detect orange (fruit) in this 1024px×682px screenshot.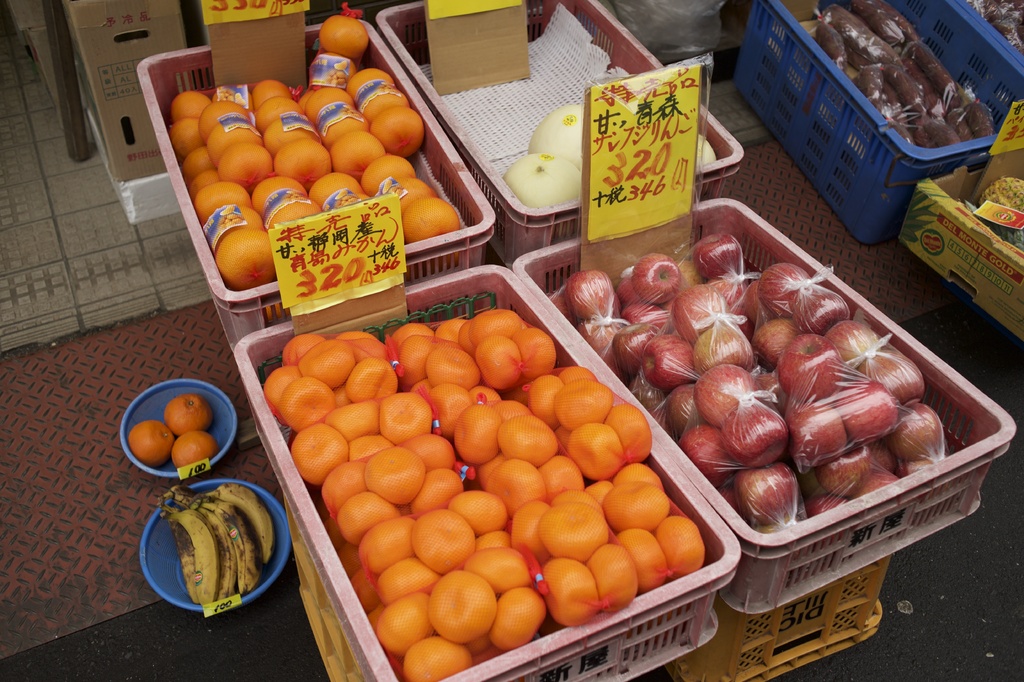
Detection: box(470, 335, 519, 390).
